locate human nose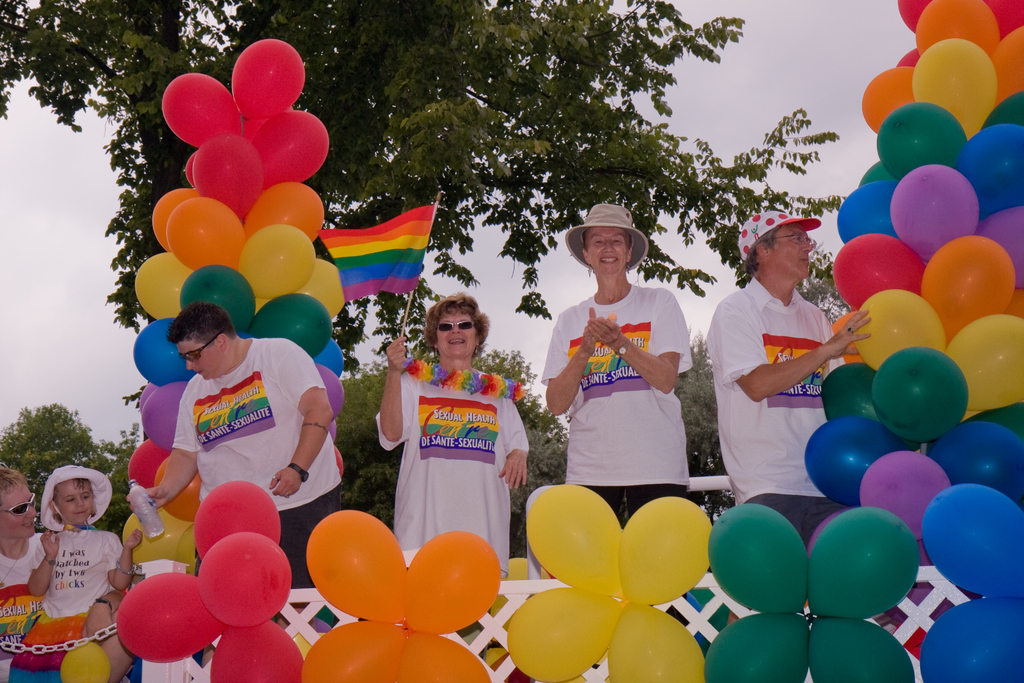
Rect(452, 327, 461, 338)
